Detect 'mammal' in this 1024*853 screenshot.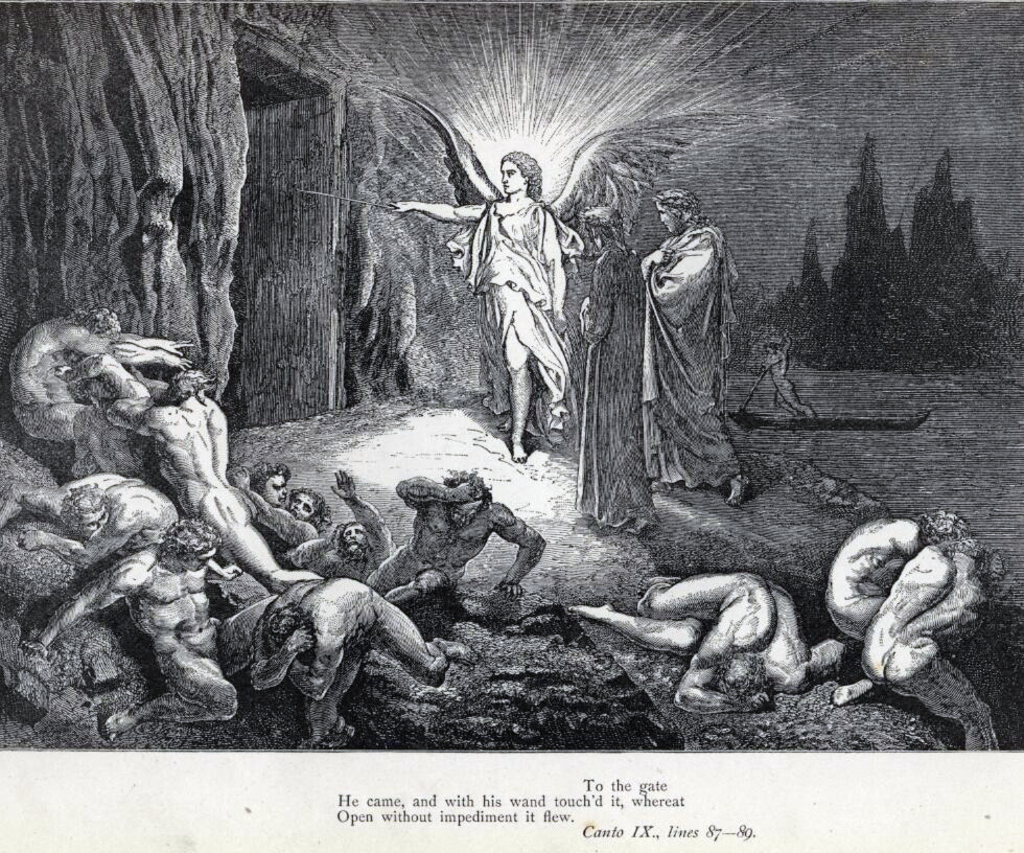
Detection: <box>390,146,567,462</box>.
